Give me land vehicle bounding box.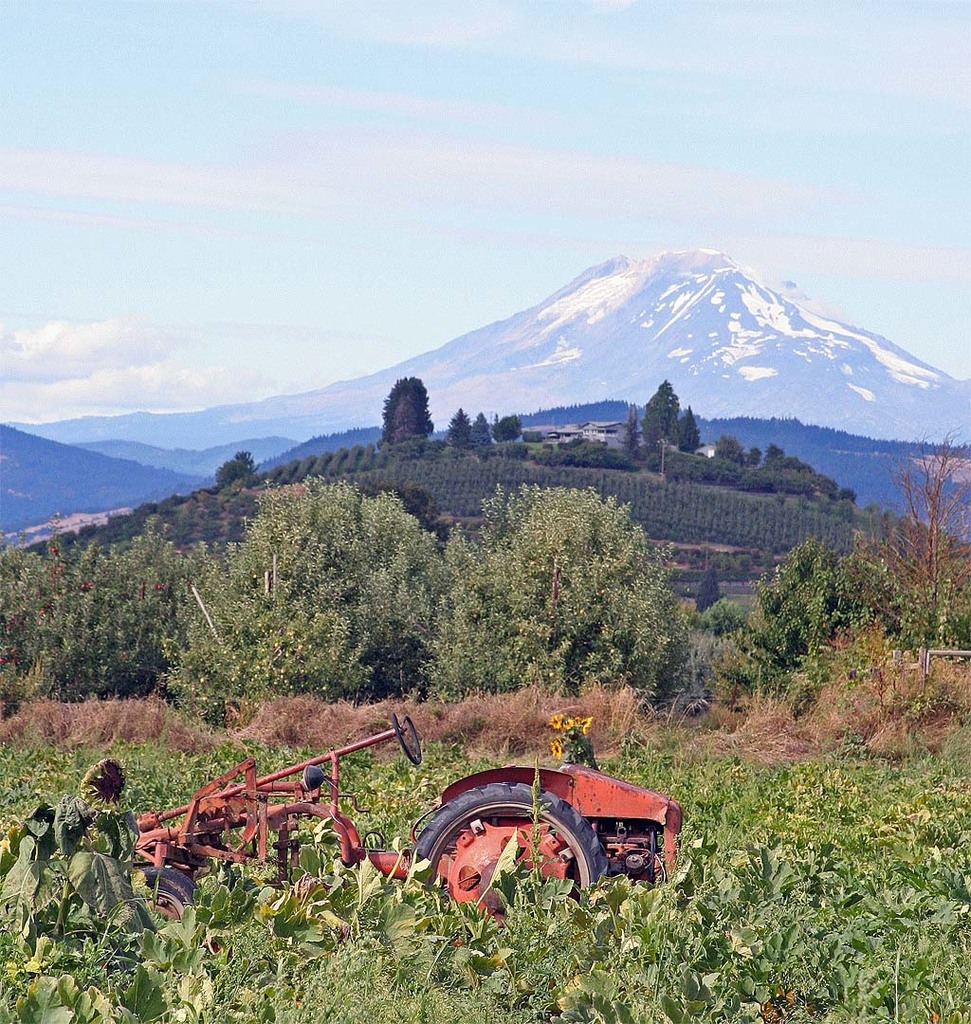
{"left": 131, "top": 714, "right": 687, "bottom": 947}.
